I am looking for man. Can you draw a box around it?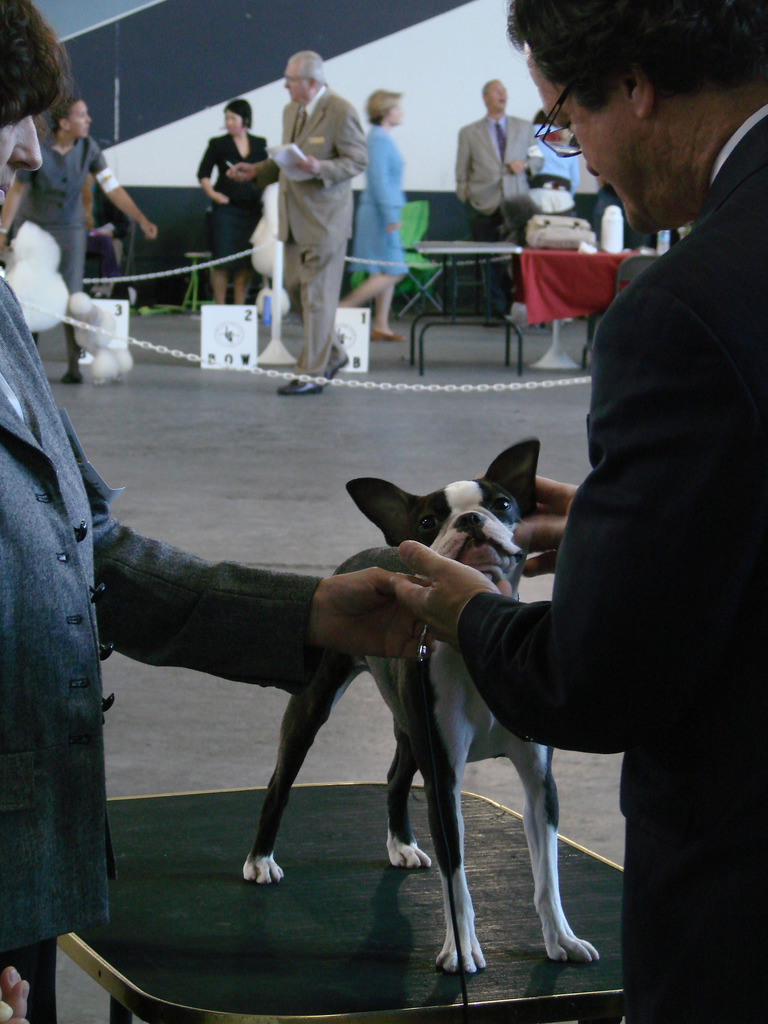
Sure, the bounding box is x1=0 y1=0 x2=417 y2=1023.
